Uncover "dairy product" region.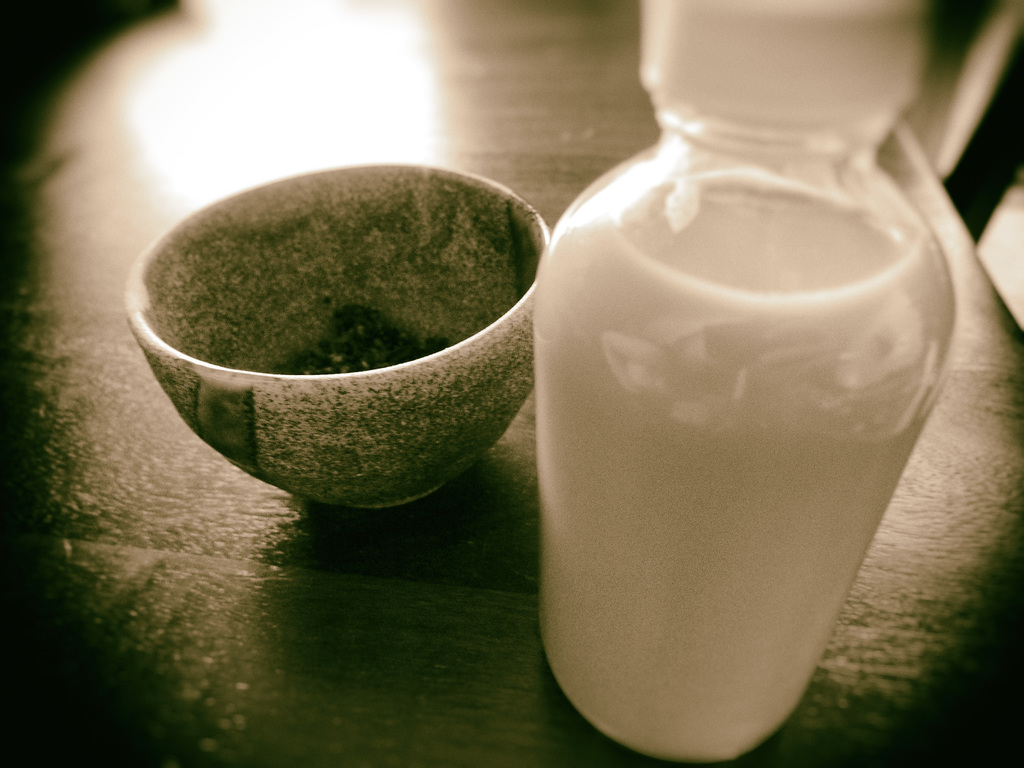
Uncovered: Rect(532, 173, 958, 762).
